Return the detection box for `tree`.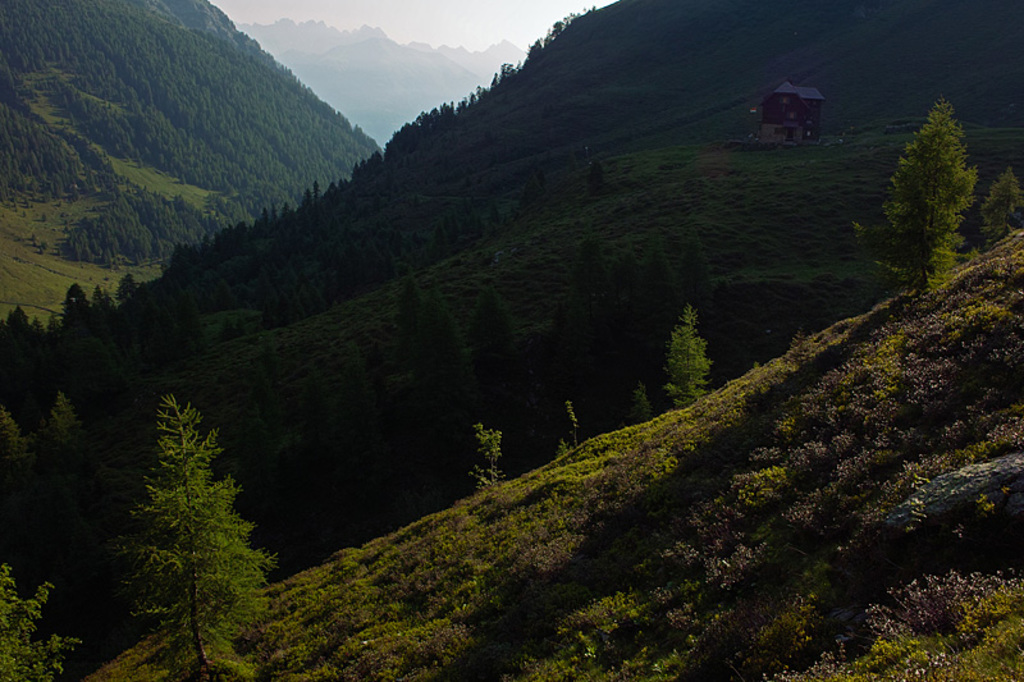
BBox(0, 562, 78, 681).
